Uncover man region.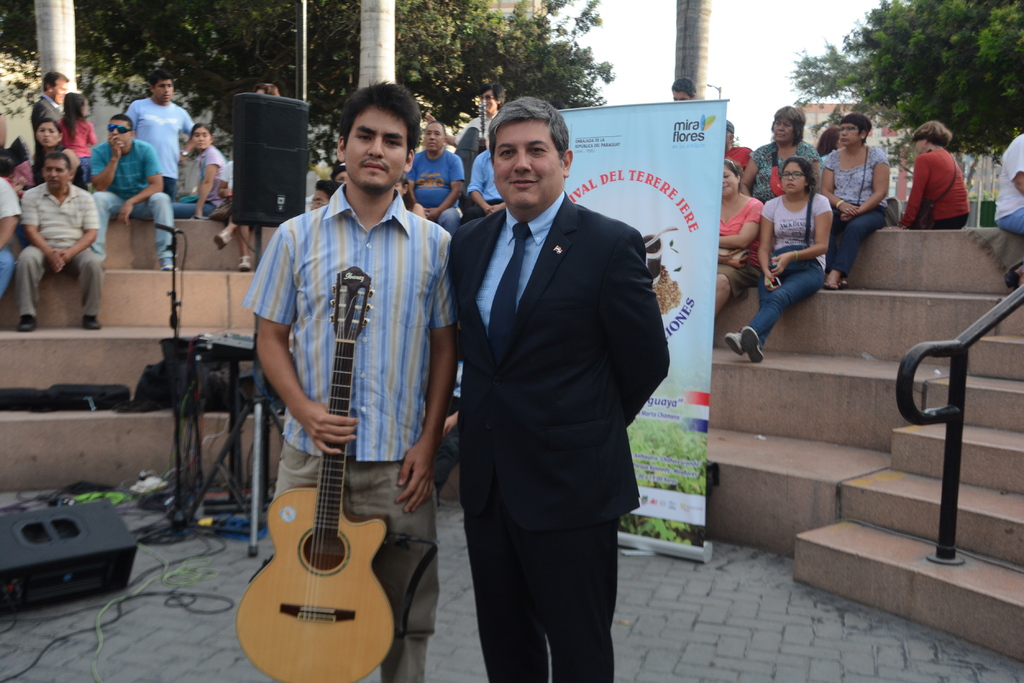
Uncovered: x1=122, y1=70, x2=204, y2=199.
